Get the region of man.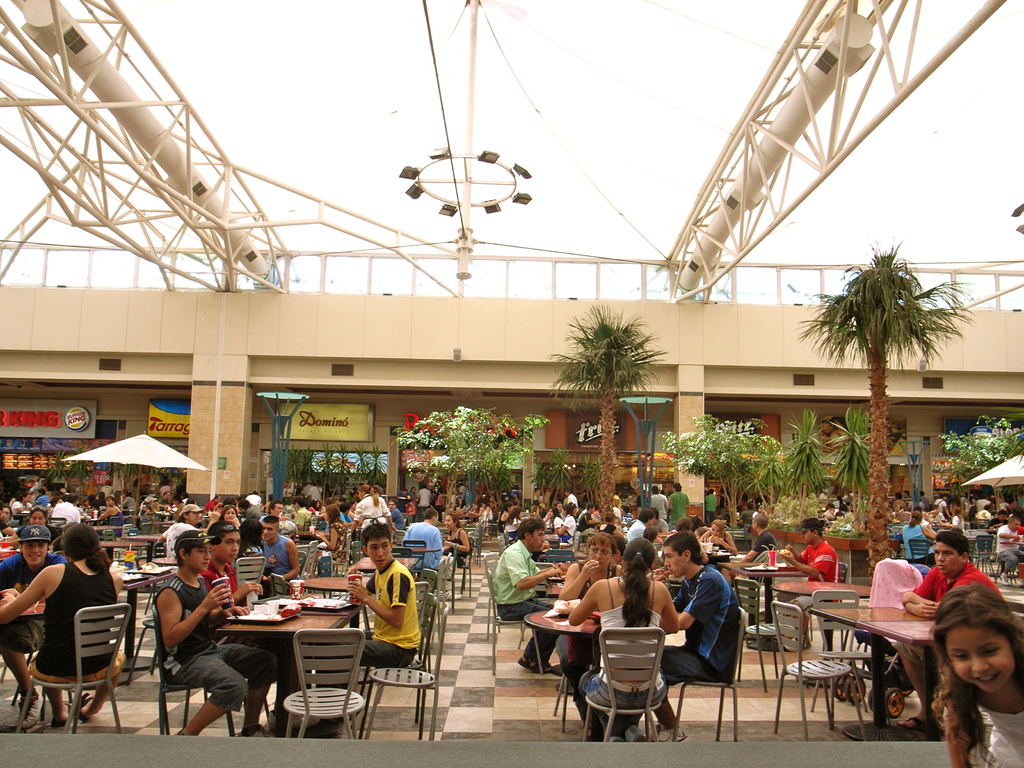
[243,499,260,520].
